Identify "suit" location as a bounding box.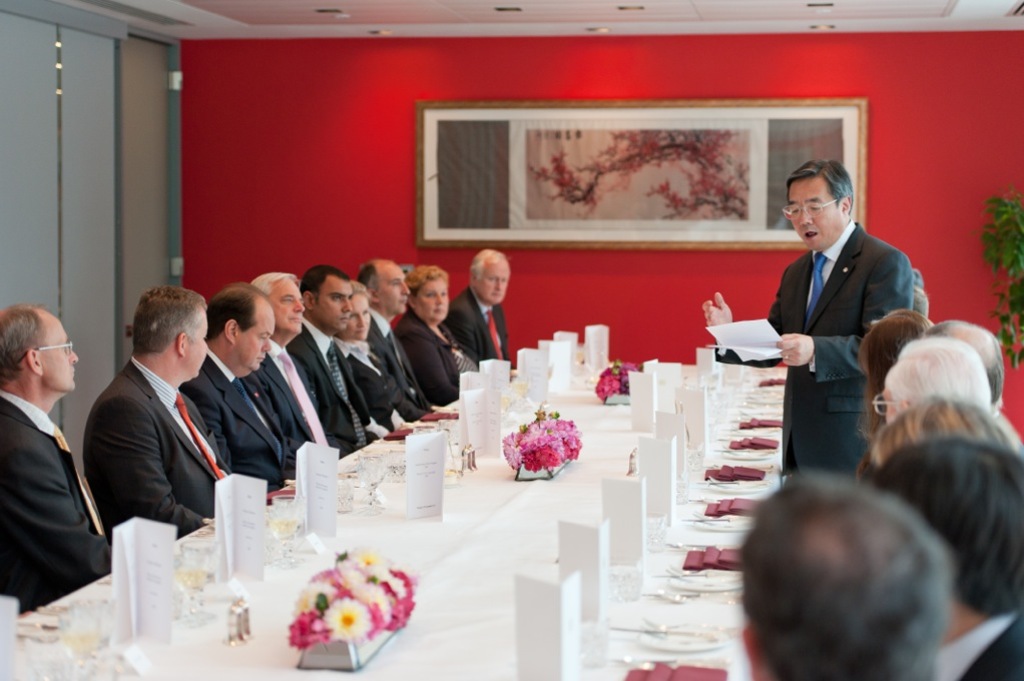
{"left": 396, "top": 307, "right": 484, "bottom": 407}.
